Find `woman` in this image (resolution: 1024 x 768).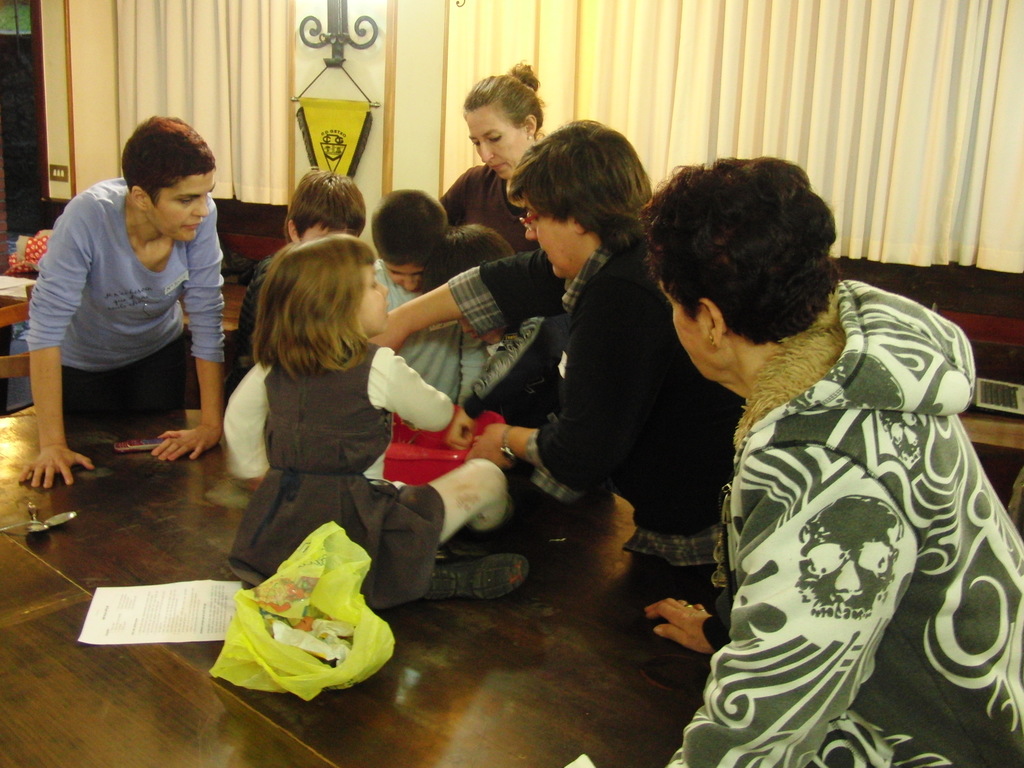
[left=441, top=60, right=542, bottom=252].
